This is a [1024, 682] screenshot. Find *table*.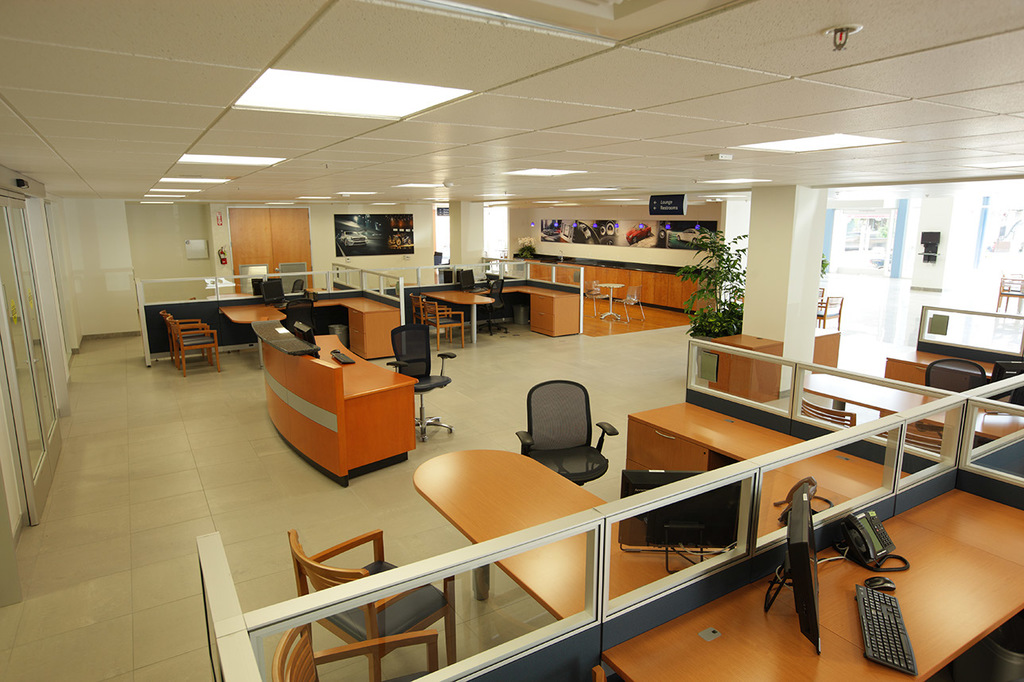
Bounding box: crop(253, 325, 417, 489).
